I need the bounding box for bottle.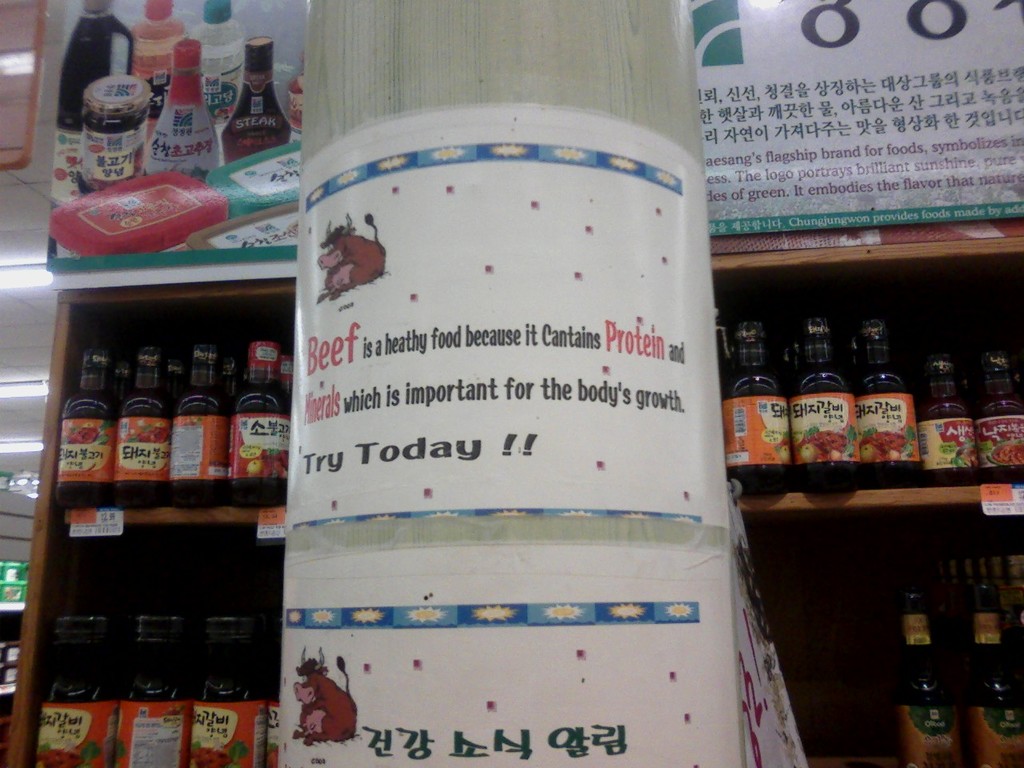
Here it is: <region>131, 0, 189, 154</region>.
